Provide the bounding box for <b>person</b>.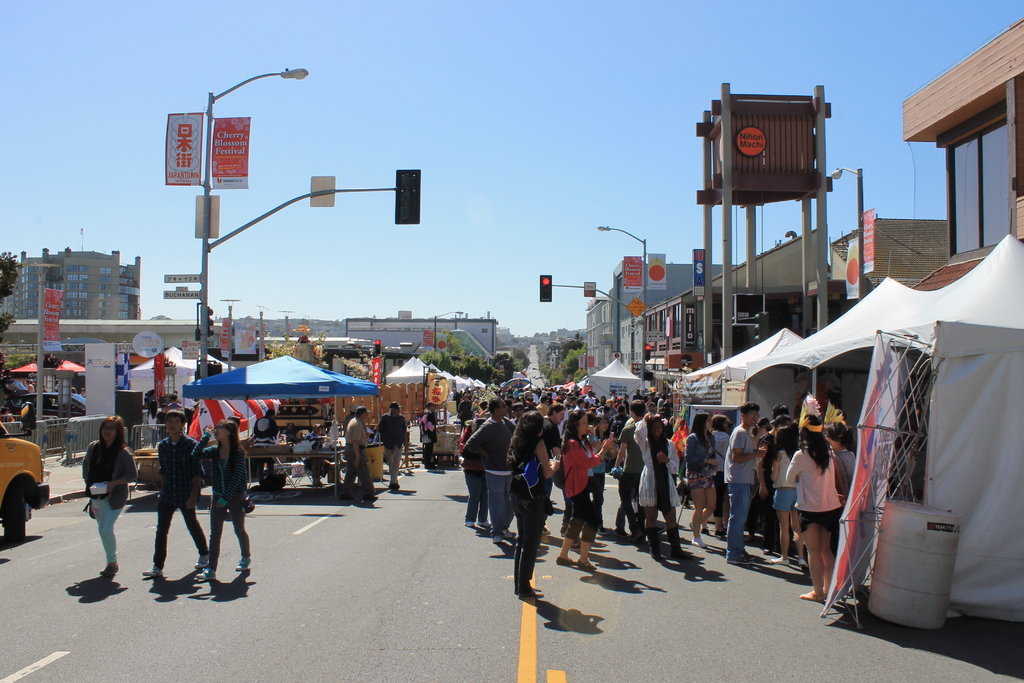
<region>139, 404, 209, 578</region>.
